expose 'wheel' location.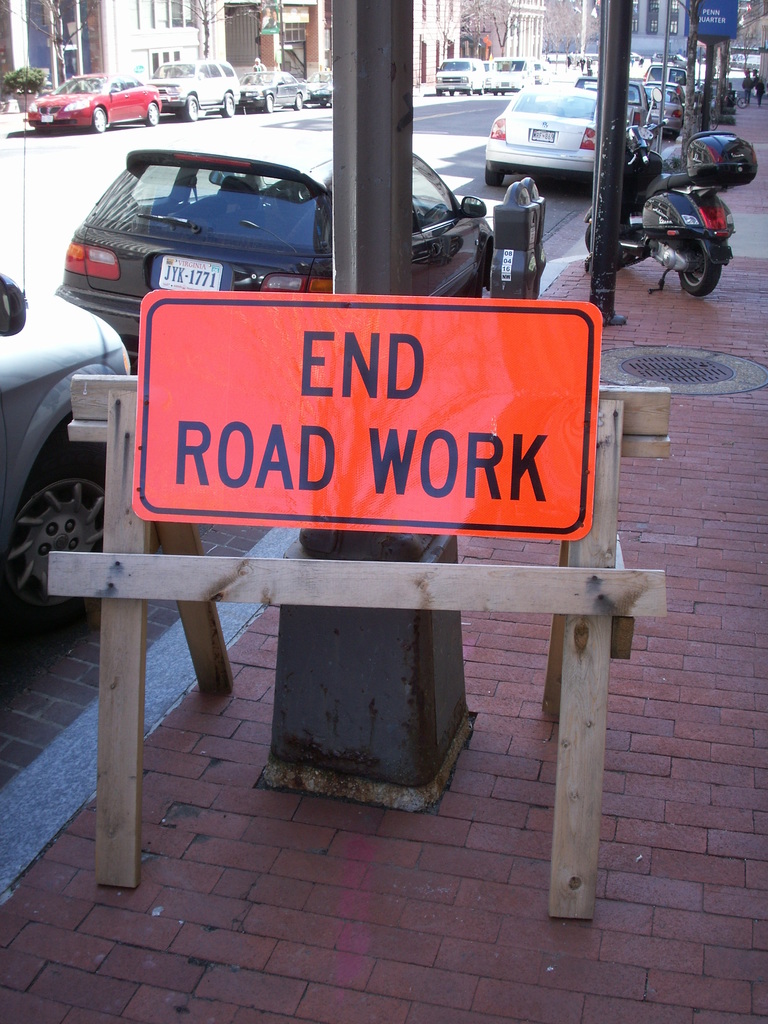
Exposed at {"left": 499, "top": 91, "right": 504, "bottom": 95}.
